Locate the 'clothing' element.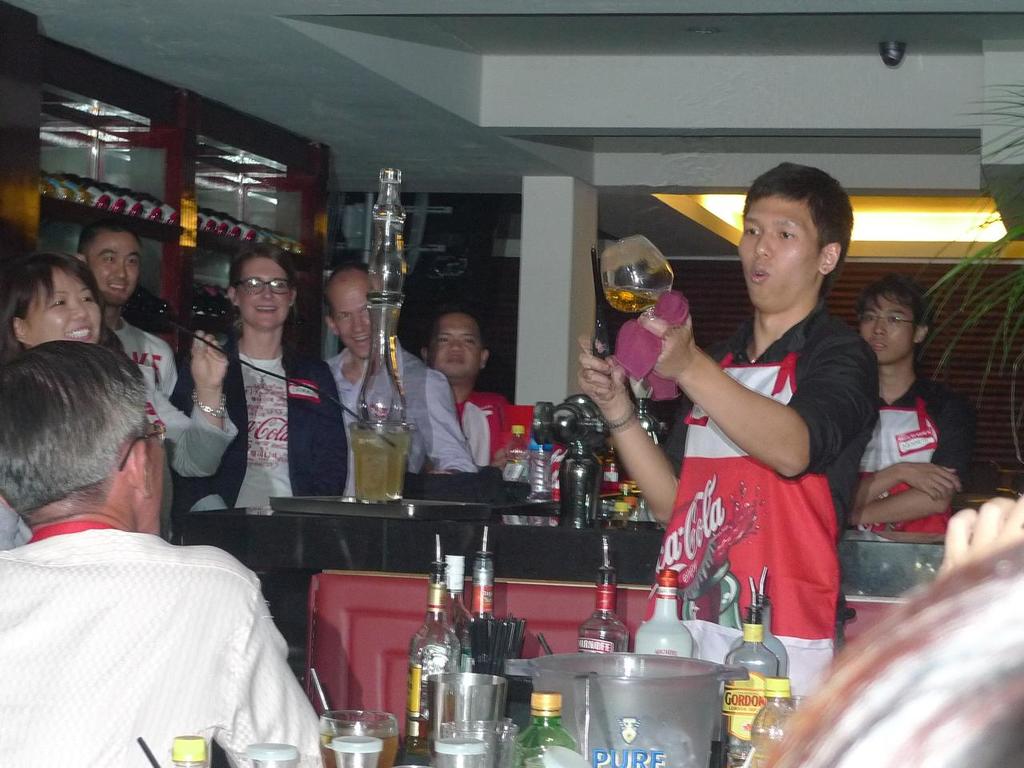
Element bbox: pyautogui.locateOnScreen(0, 522, 328, 767).
